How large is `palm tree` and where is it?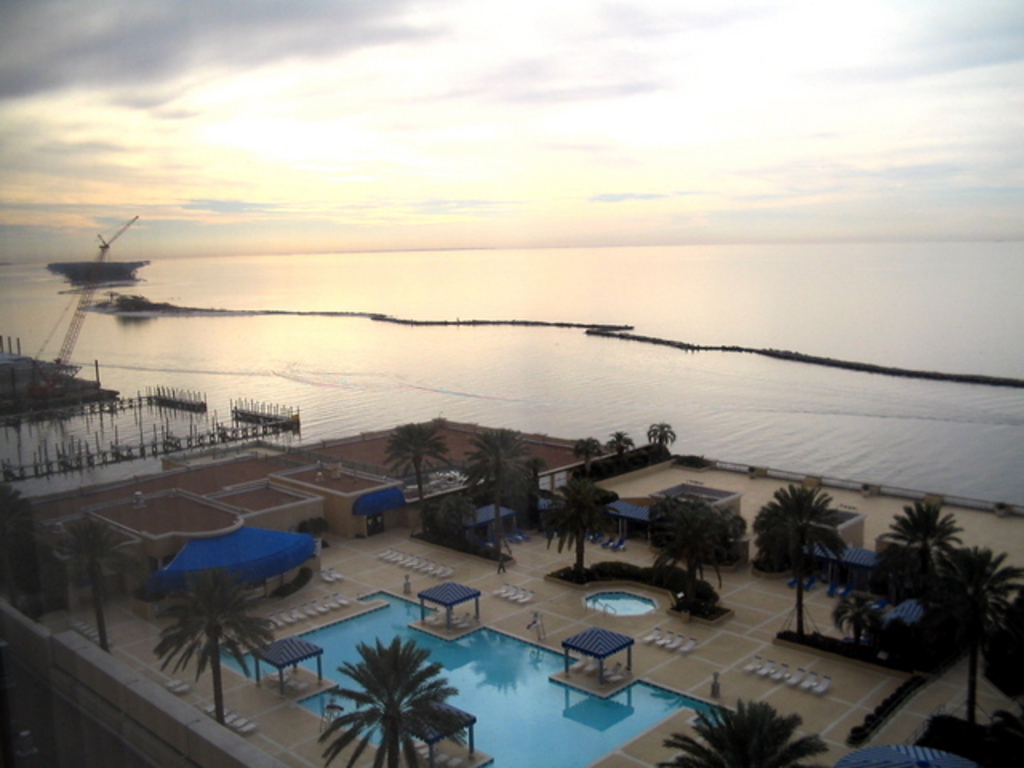
Bounding box: (883, 486, 944, 581).
